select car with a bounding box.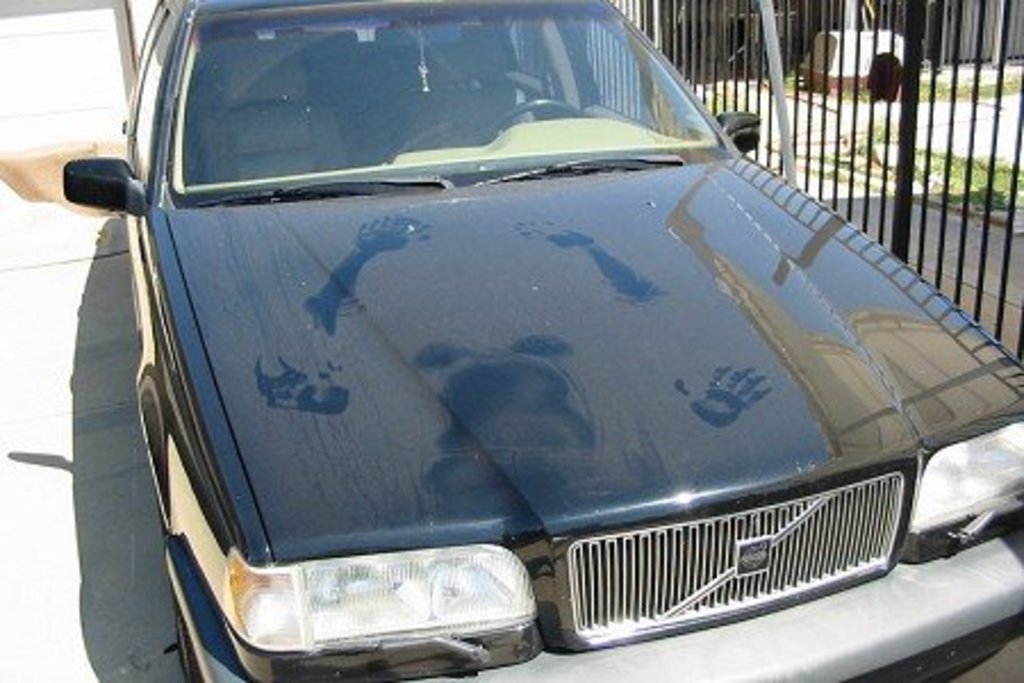
59,0,1022,681.
